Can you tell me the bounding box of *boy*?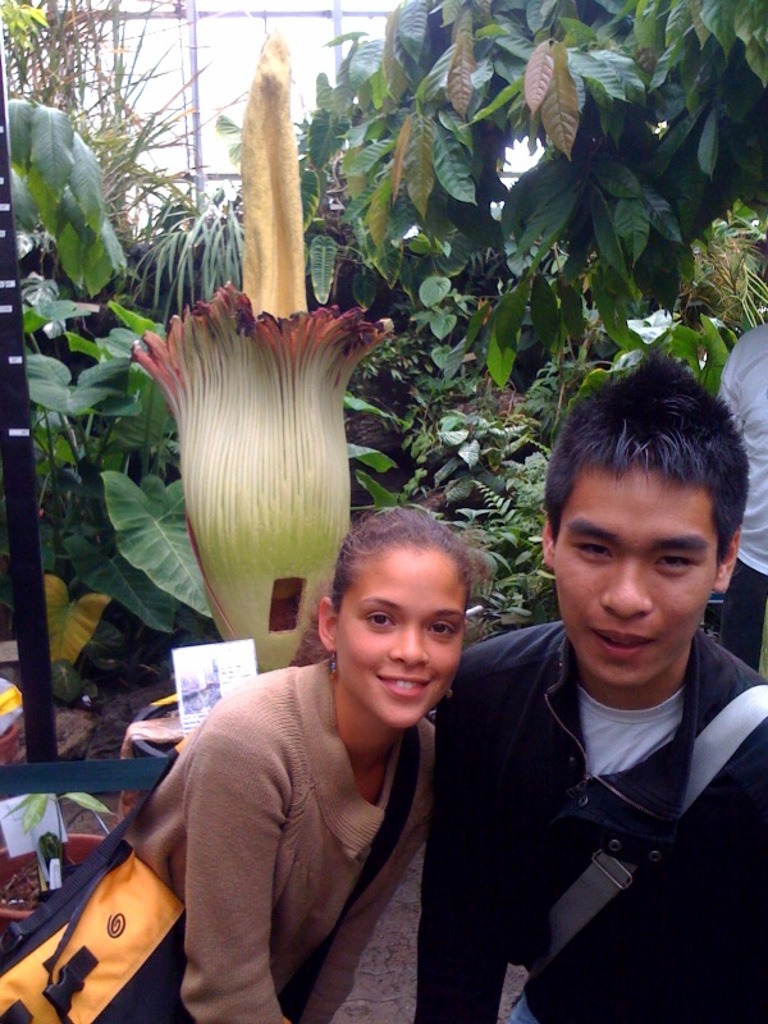
pyautogui.locateOnScreen(417, 349, 767, 1023).
